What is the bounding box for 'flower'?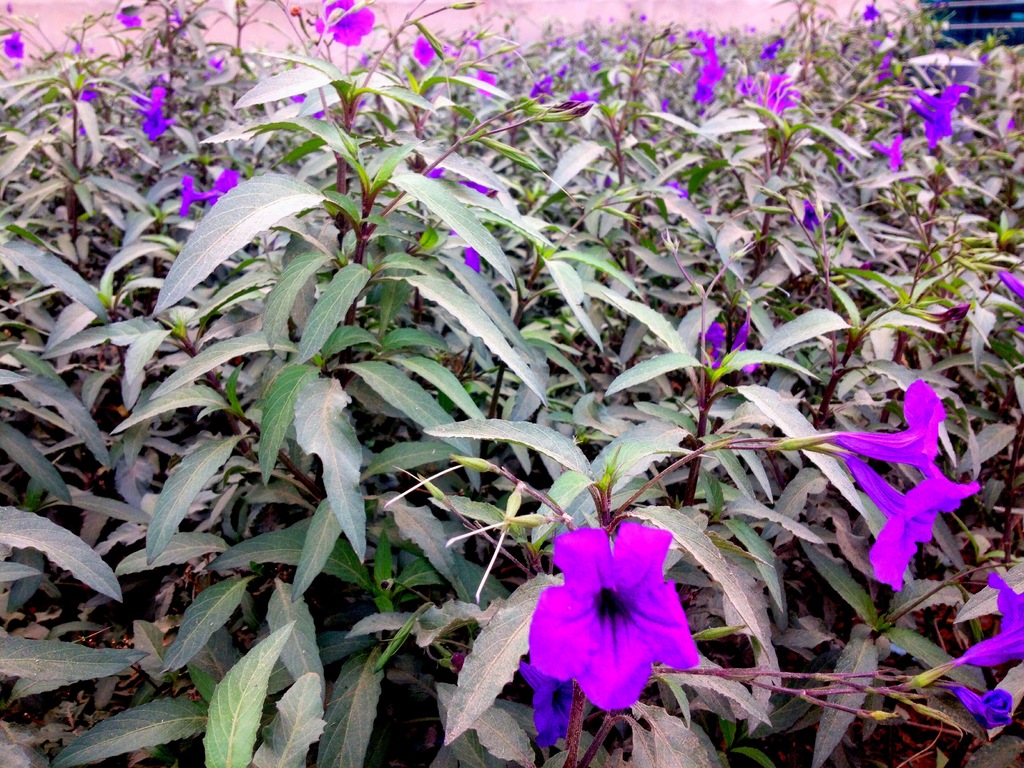
(left=428, top=166, right=443, bottom=177).
